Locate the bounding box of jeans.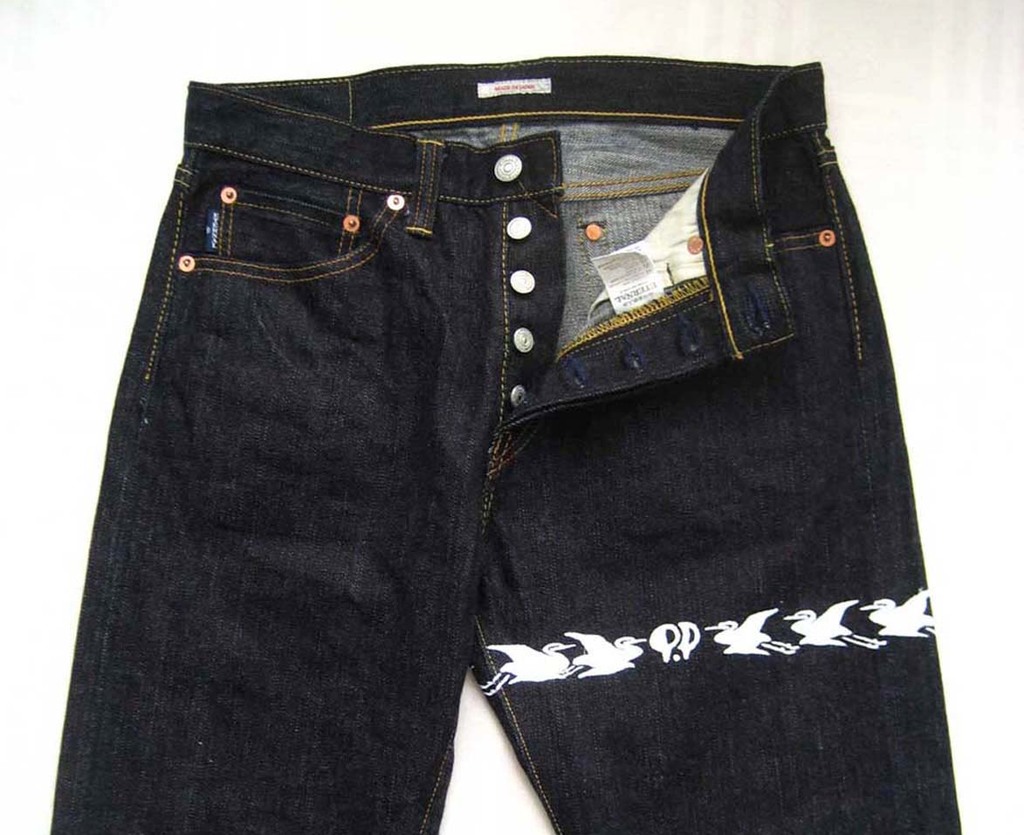
Bounding box: bbox(46, 56, 963, 834).
